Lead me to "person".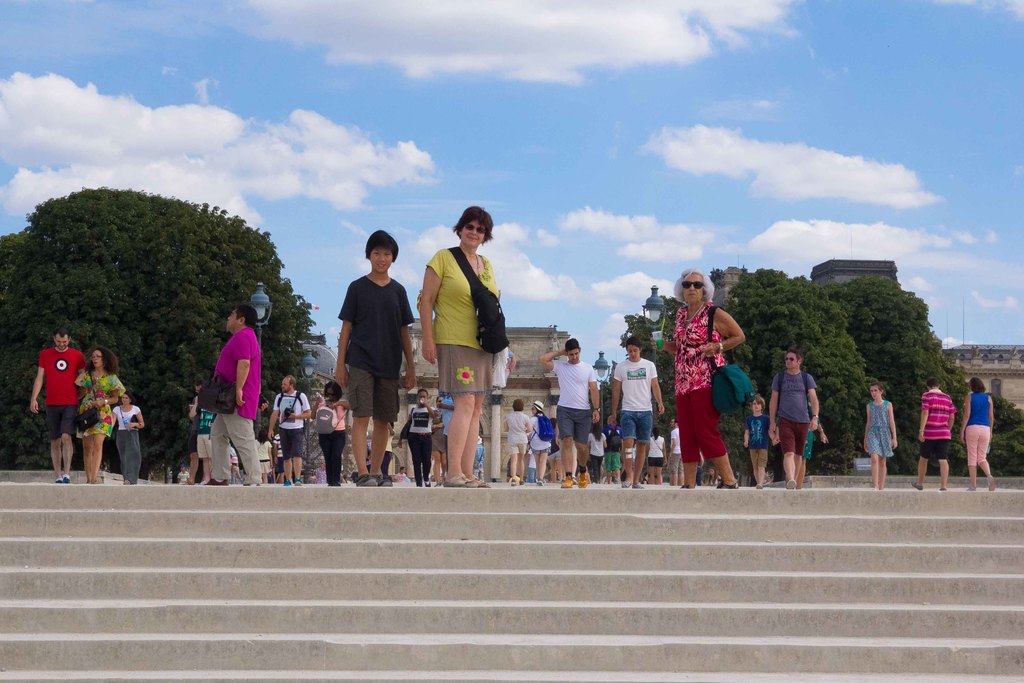
Lead to (left=863, top=380, right=897, bottom=497).
